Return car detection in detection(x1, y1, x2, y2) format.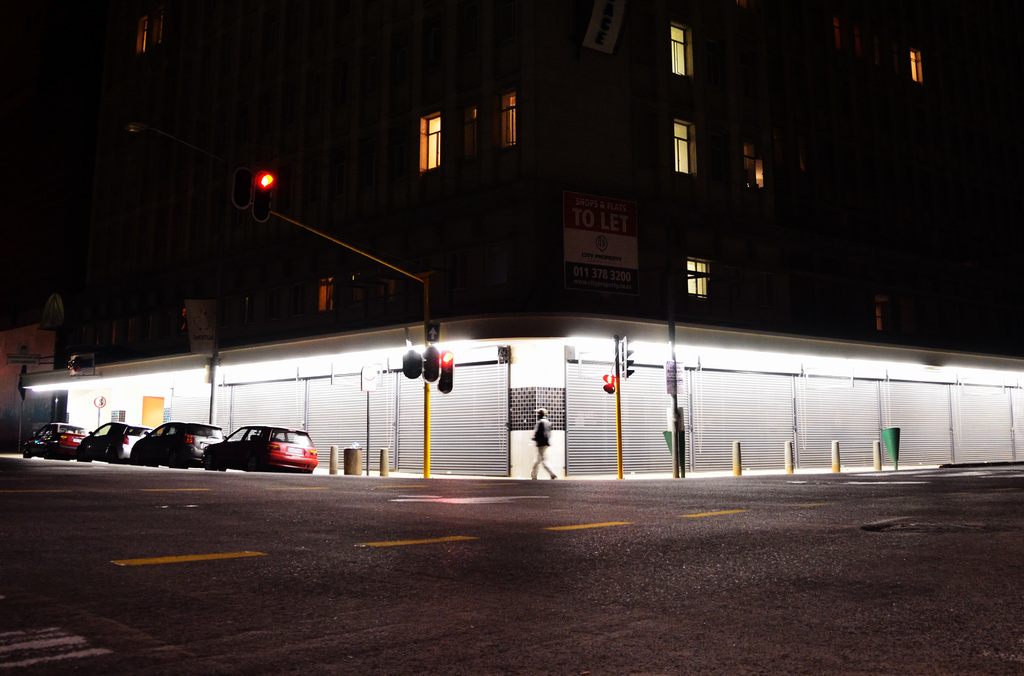
detection(188, 422, 314, 478).
